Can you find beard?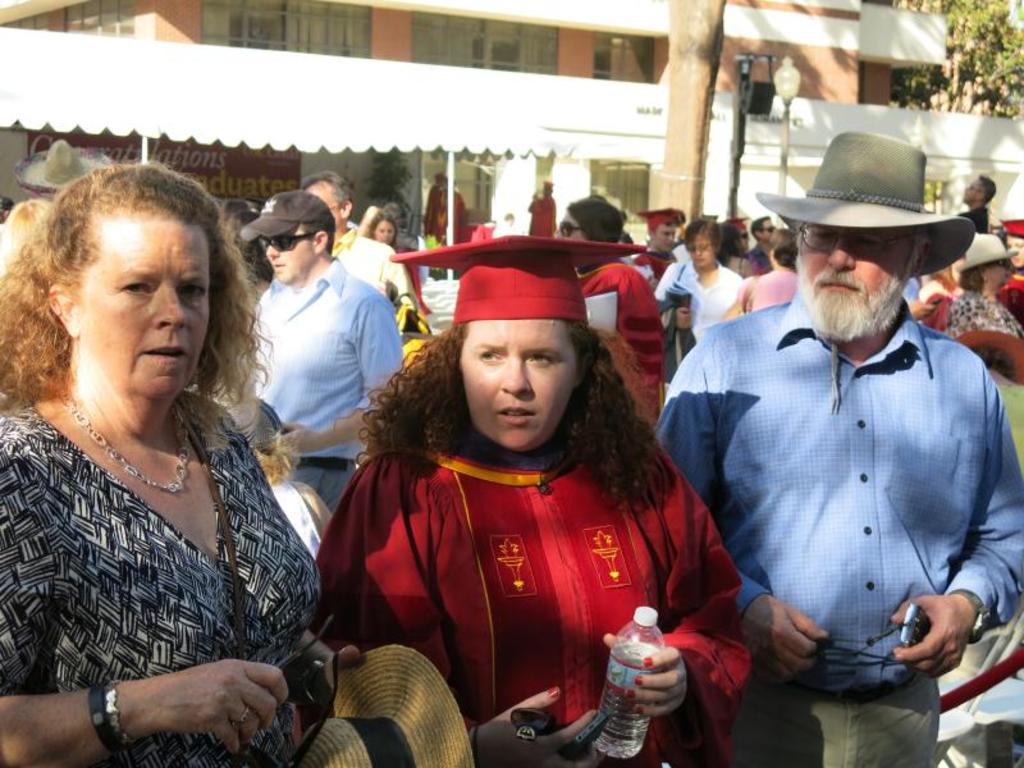
Yes, bounding box: bbox=[791, 246, 915, 344].
